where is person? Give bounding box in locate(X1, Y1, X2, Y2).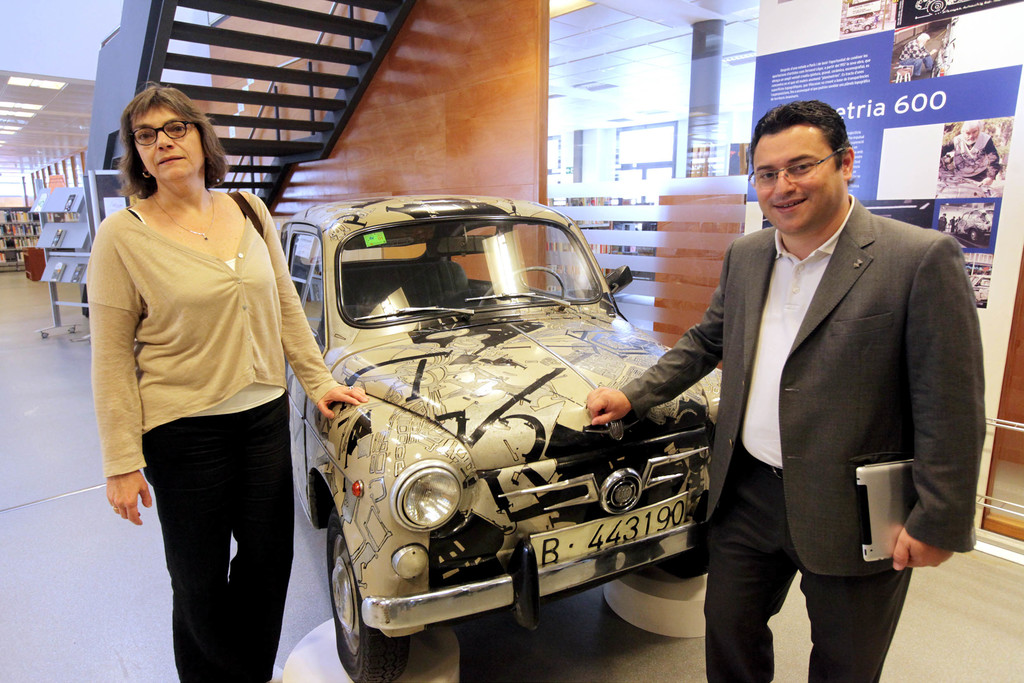
locate(584, 96, 988, 681).
